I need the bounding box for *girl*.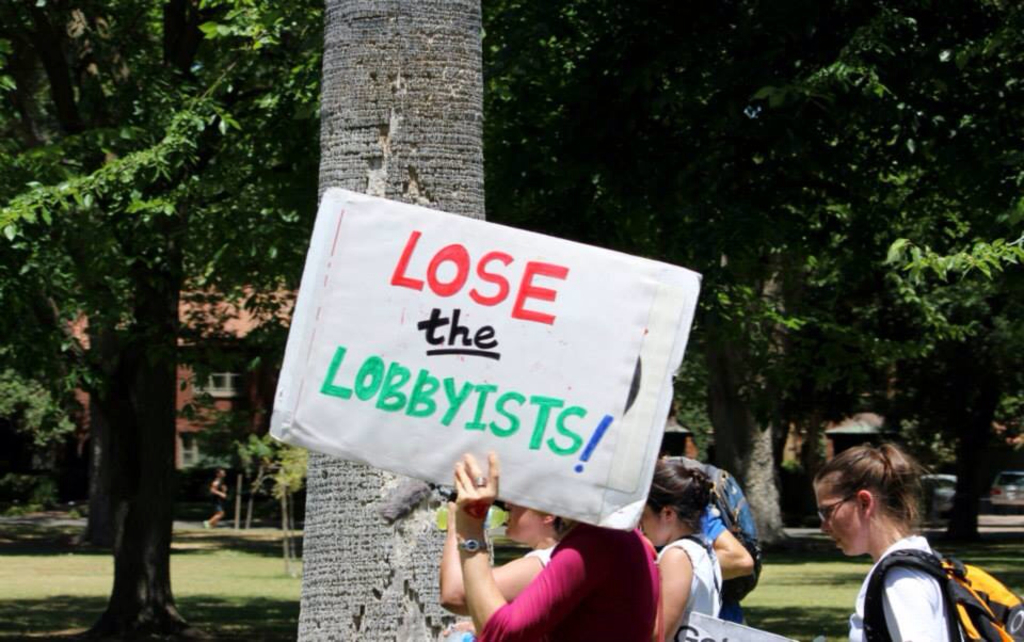
Here it is: select_region(803, 440, 954, 641).
